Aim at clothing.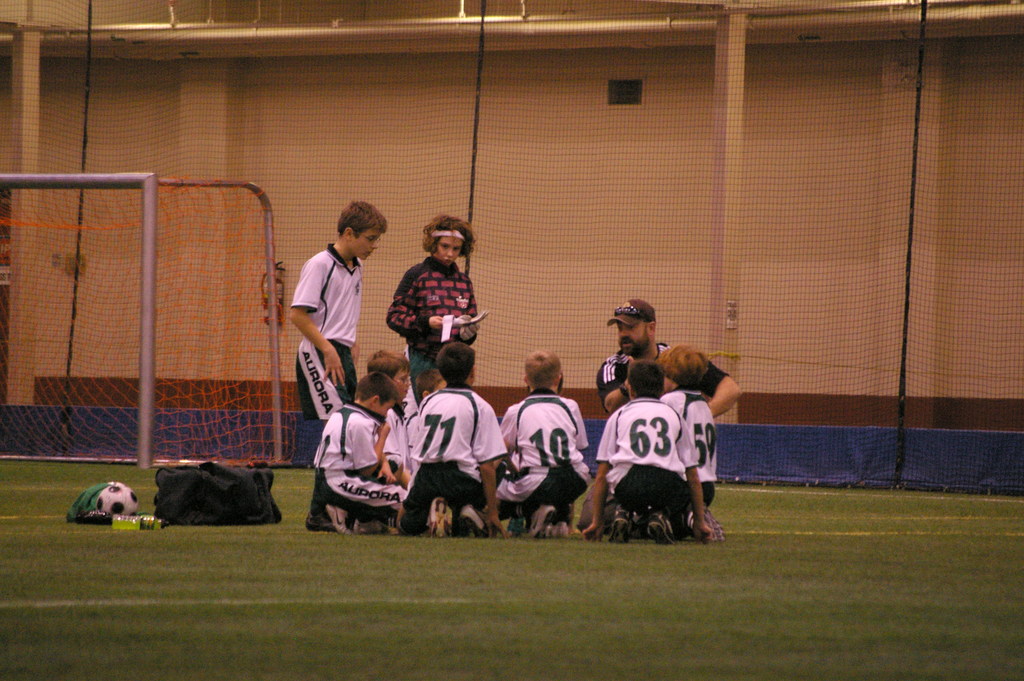
Aimed at box(496, 394, 596, 534).
